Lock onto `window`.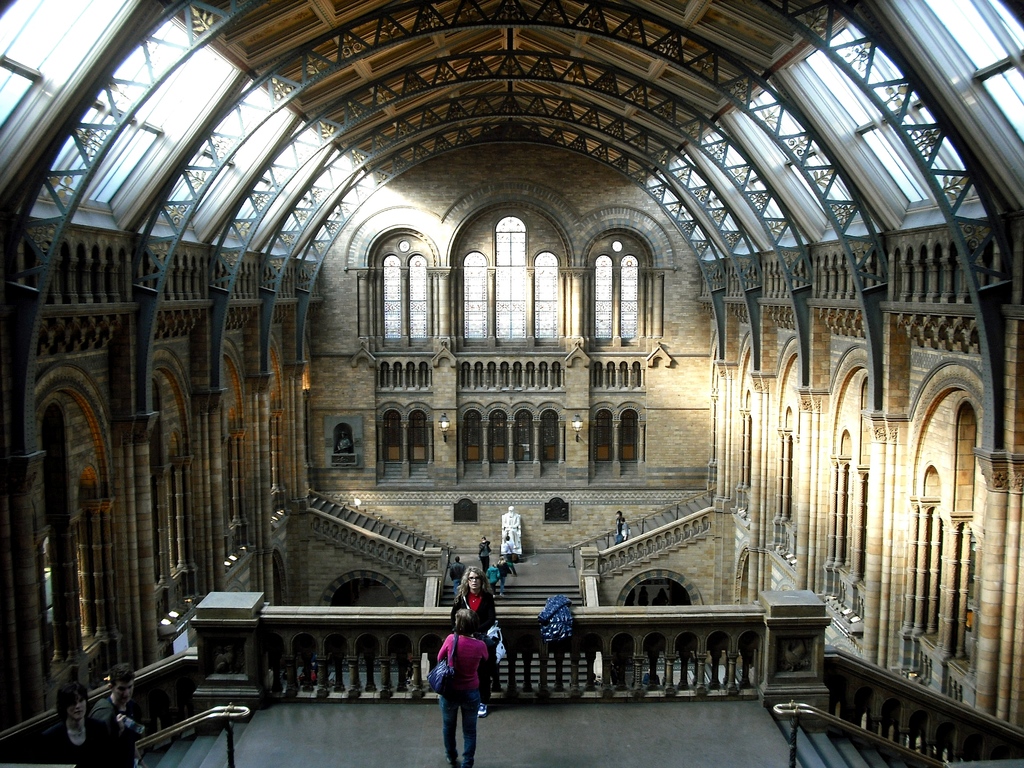
Locked: box=[440, 196, 578, 373].
